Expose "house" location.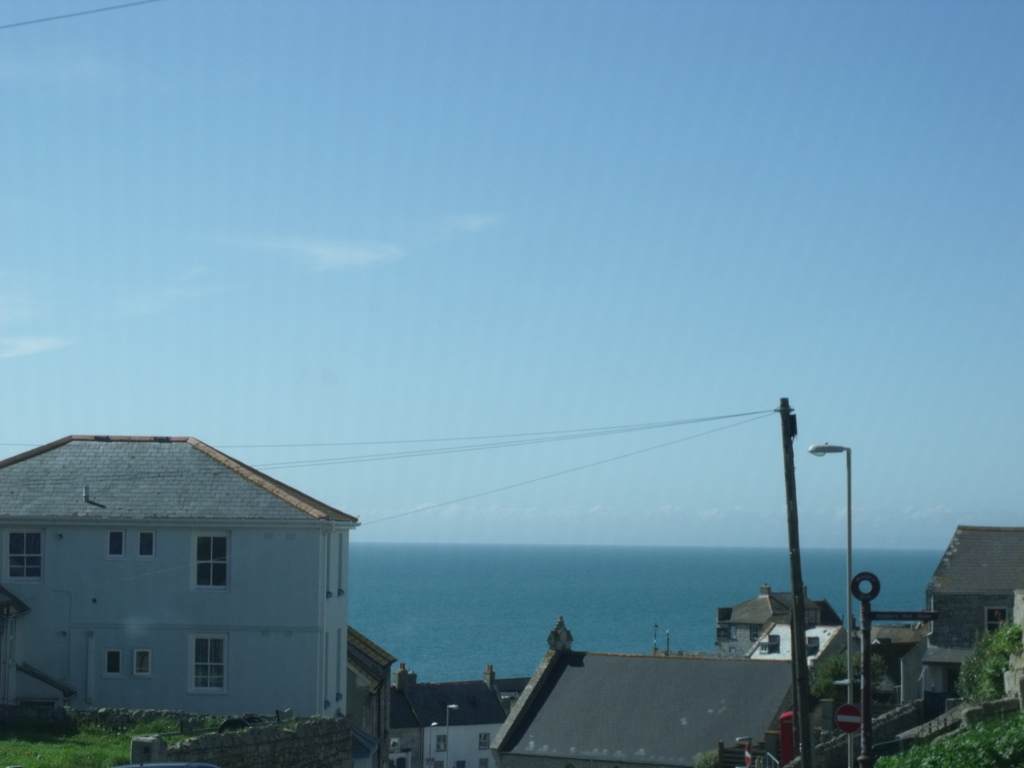
Exposed at 388,680,499,767.
